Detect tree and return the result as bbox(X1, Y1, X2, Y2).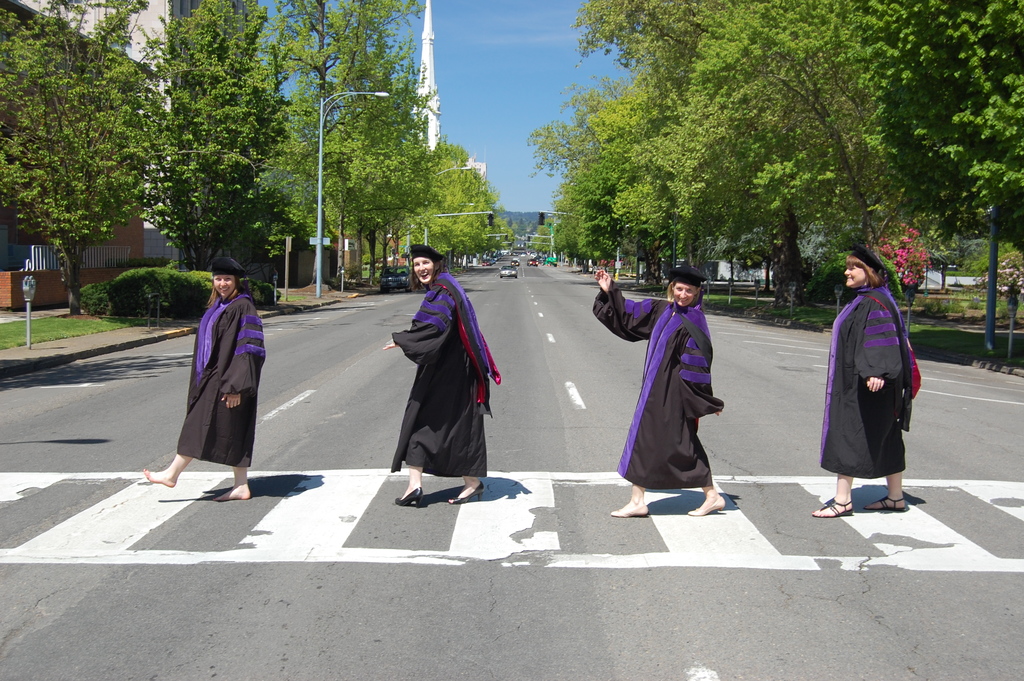
bbox(0, 0, 166, 319).
